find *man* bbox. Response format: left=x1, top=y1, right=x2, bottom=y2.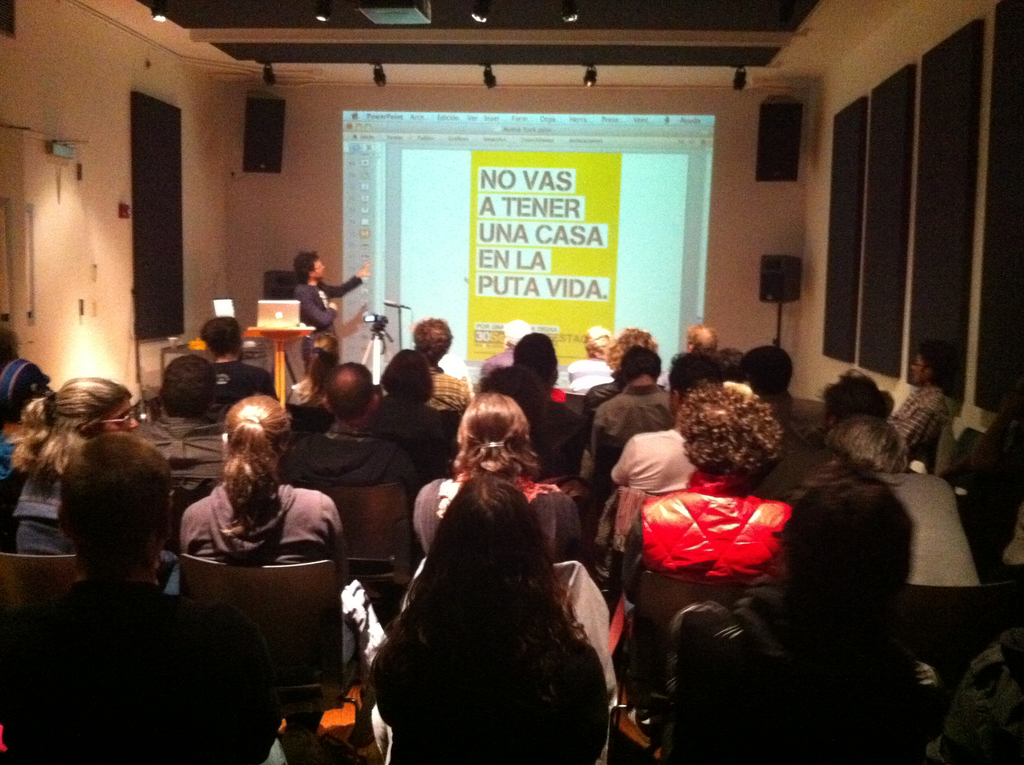
left=611, top=346, right=729, bottom=497.
